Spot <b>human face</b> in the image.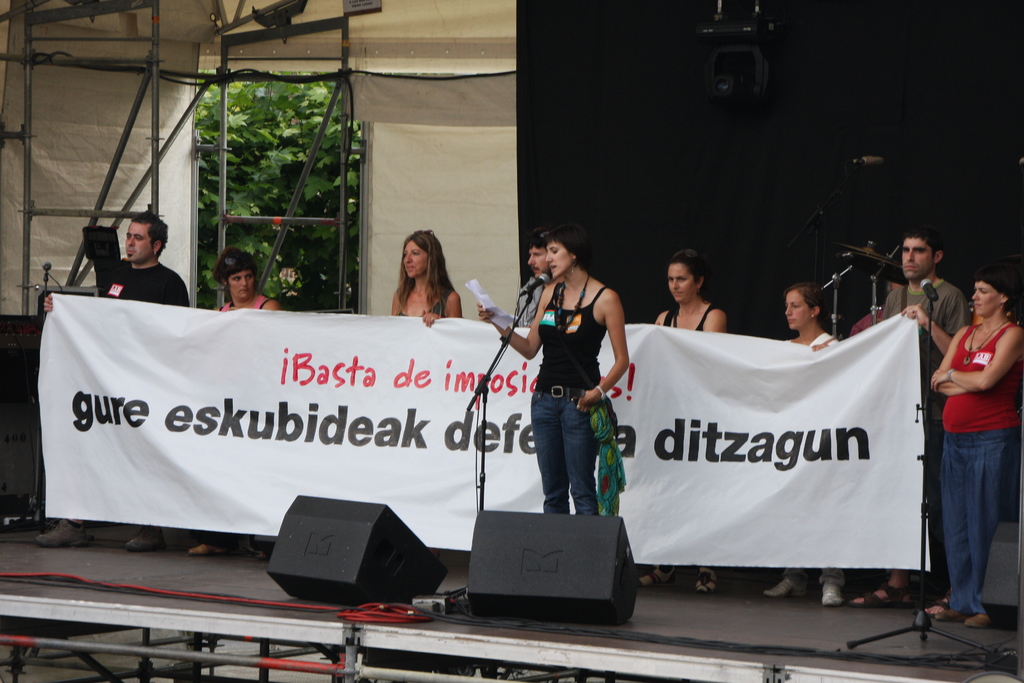
<b>human face</b> found at crop(524, 245, 547, 277).
